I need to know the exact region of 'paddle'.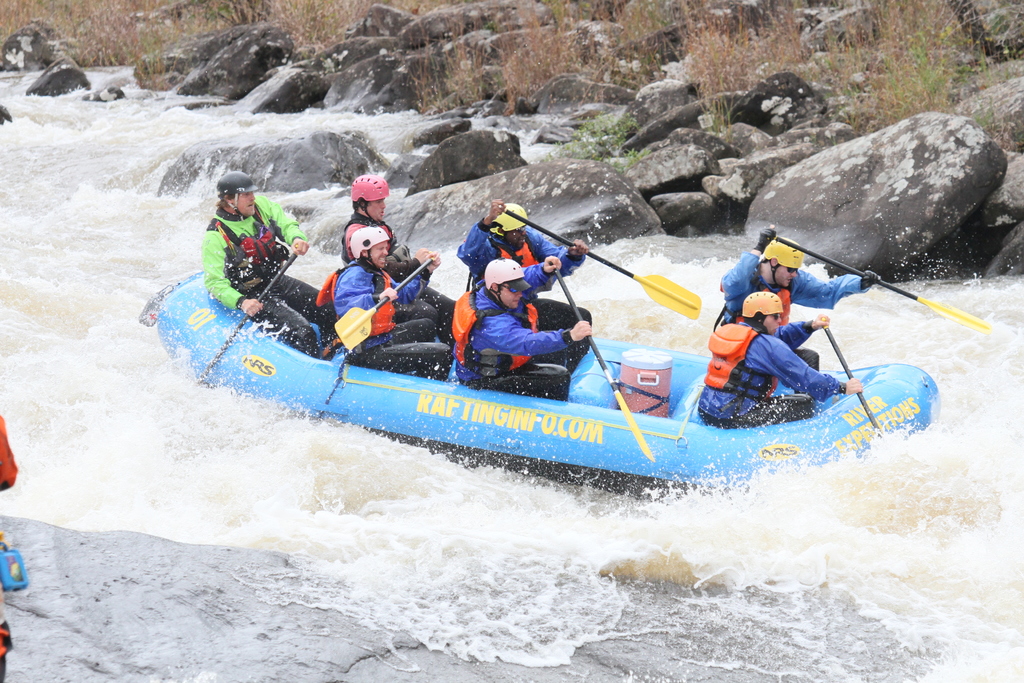
Region: box(775, 236, 989, 330).
